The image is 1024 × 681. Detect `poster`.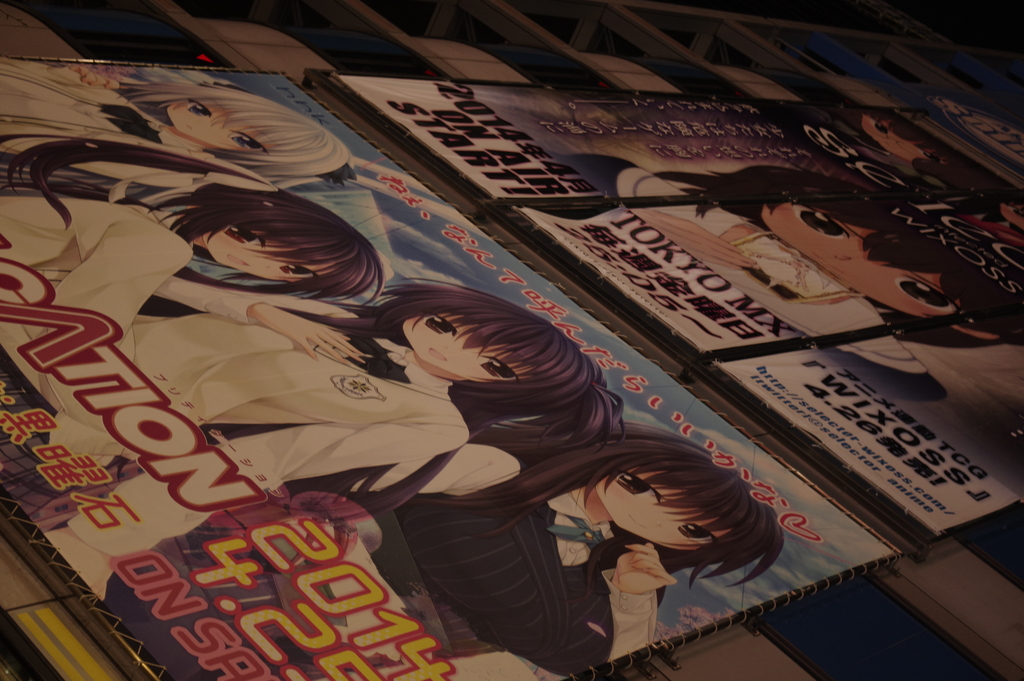
Detection: {"x1": 0, "y1": 0, "x2": 1023, "y2": 680}.
